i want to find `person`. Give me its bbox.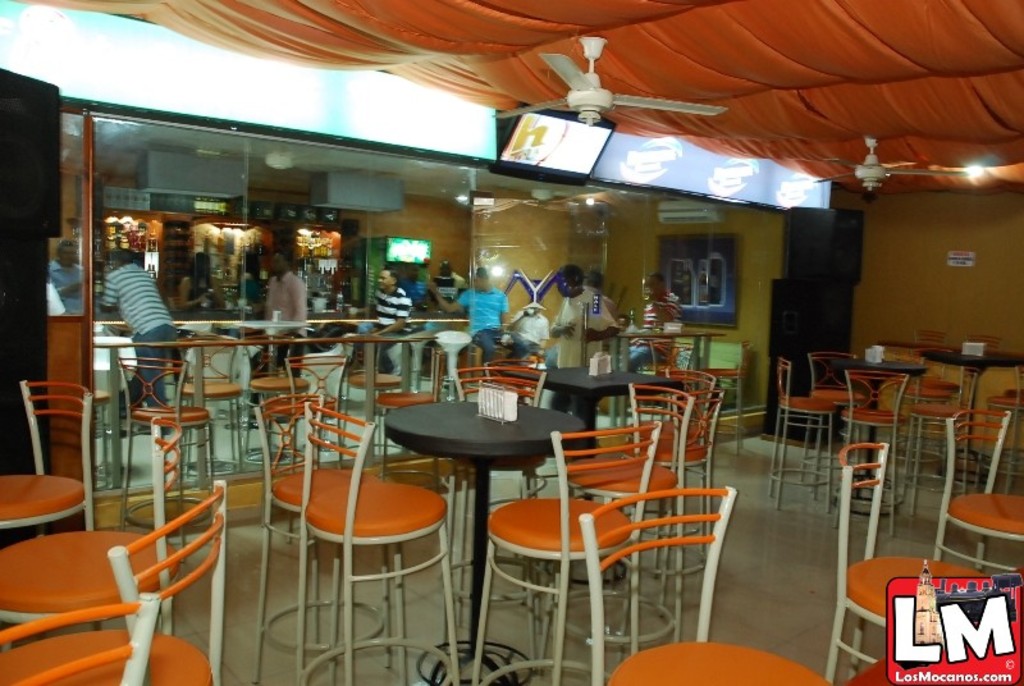
{"left": 179, "top": 251, "right": 224, "bottom": 306}.
